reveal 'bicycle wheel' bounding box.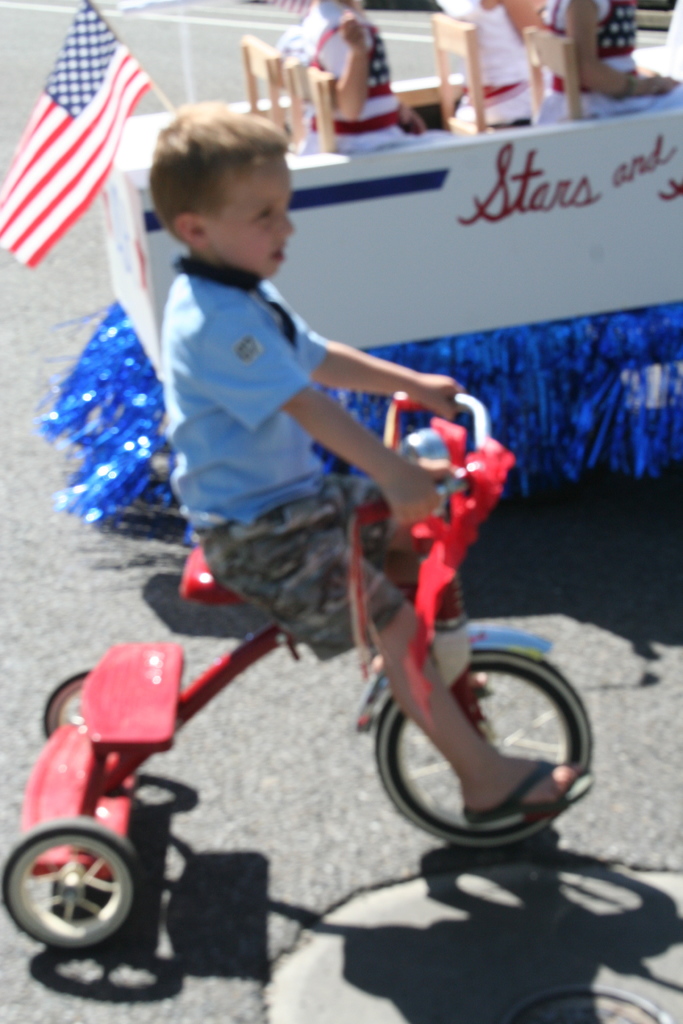
Revealed: box(3, 825, 150, 953).
